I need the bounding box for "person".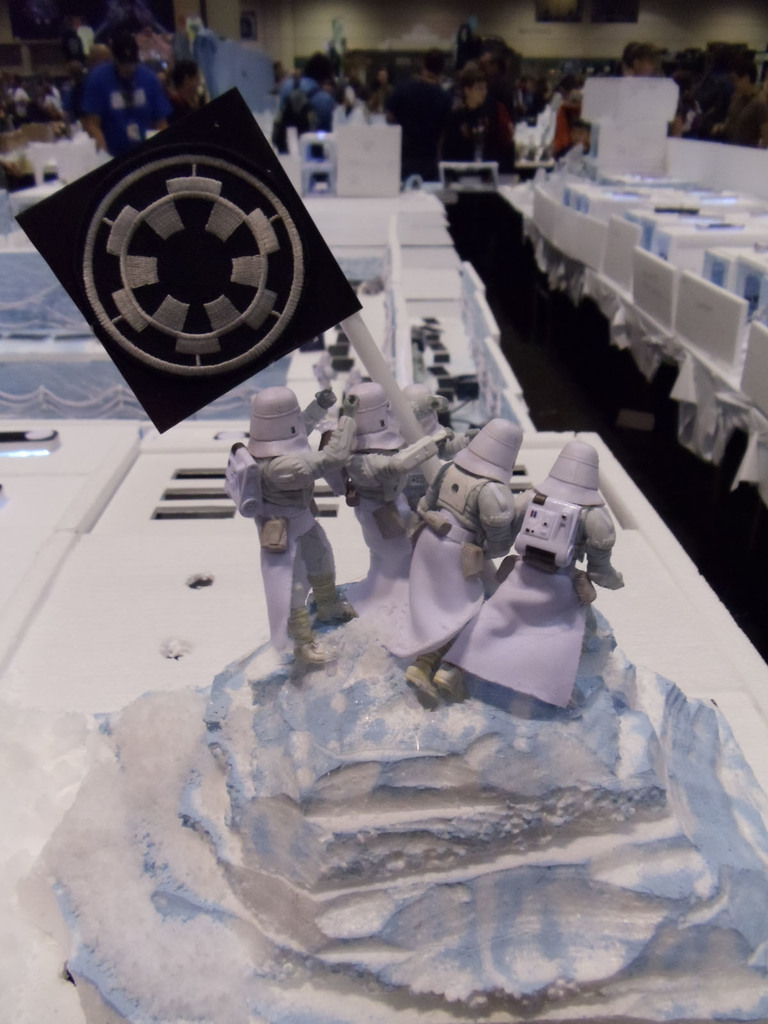
Here it is: 166/63/205/113.
